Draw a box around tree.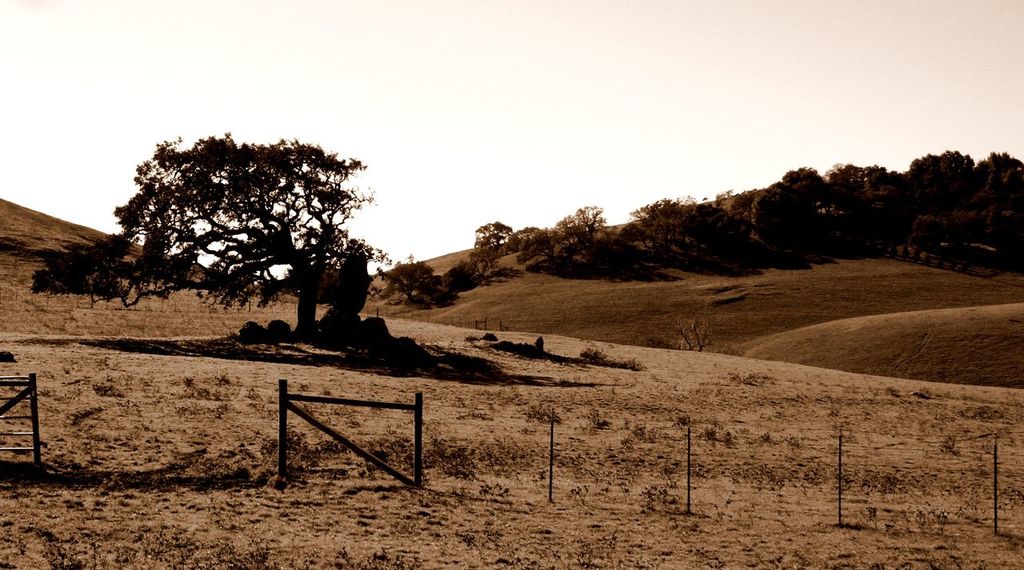
locate(901, 145, 980, 213).
